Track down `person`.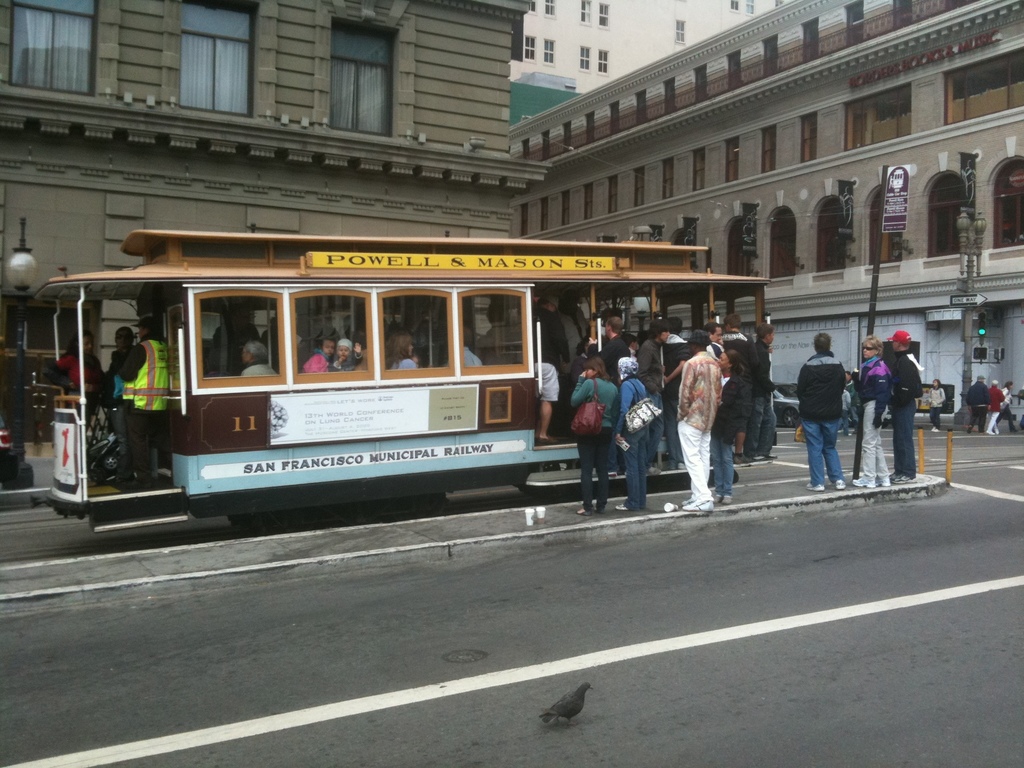
Tracked to detection(881, 331, 927, 483).
